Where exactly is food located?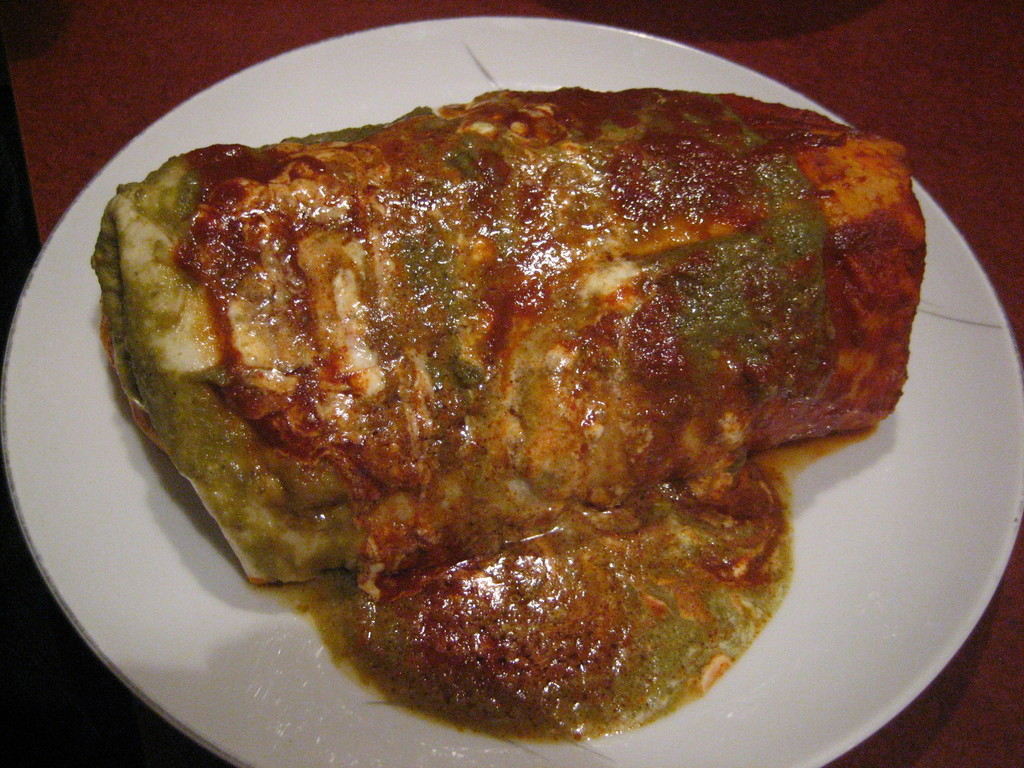
Its bounding box is locate(91, 181, 150, 440).
